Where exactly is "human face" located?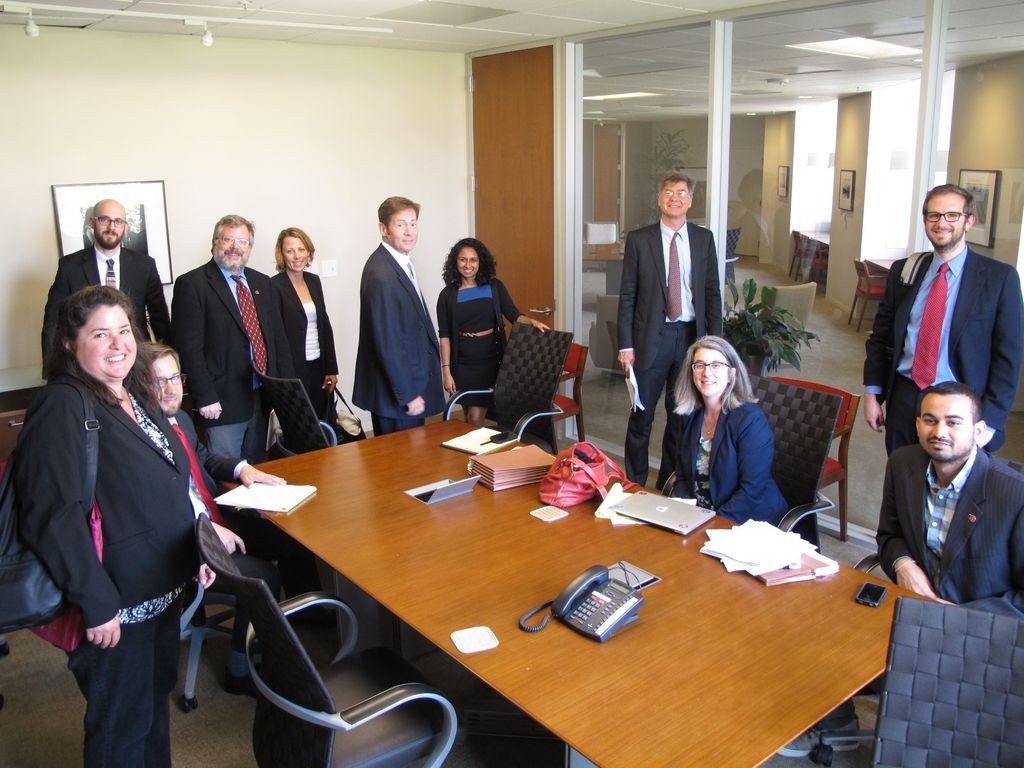
Its bounding box is 213,227,252,269.
